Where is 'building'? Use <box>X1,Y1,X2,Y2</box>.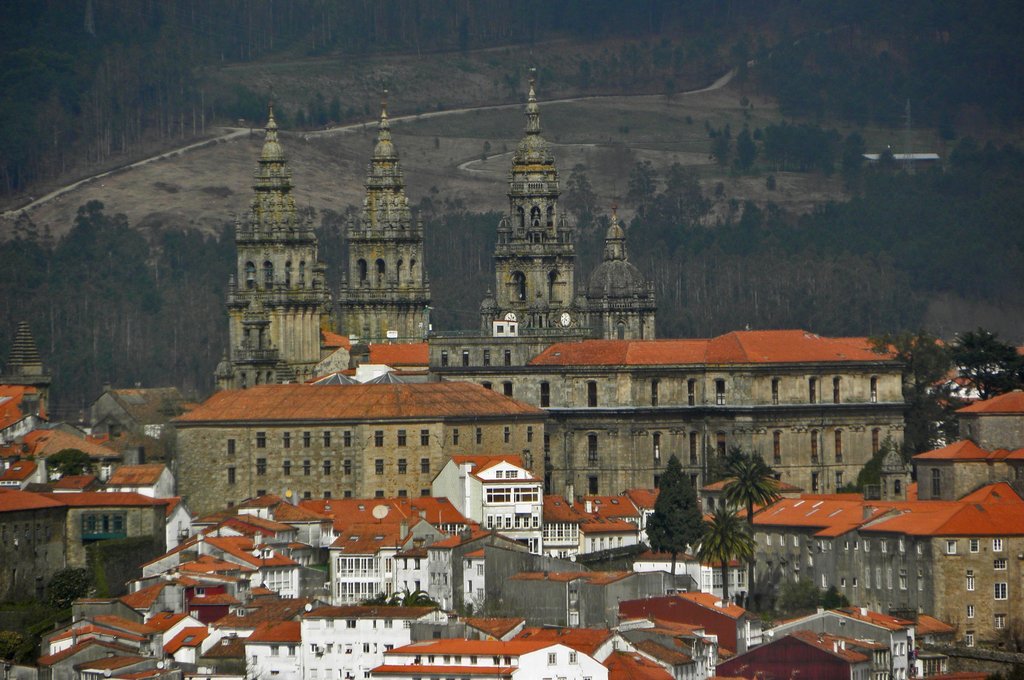
<box>525,328,908,488</box>.
